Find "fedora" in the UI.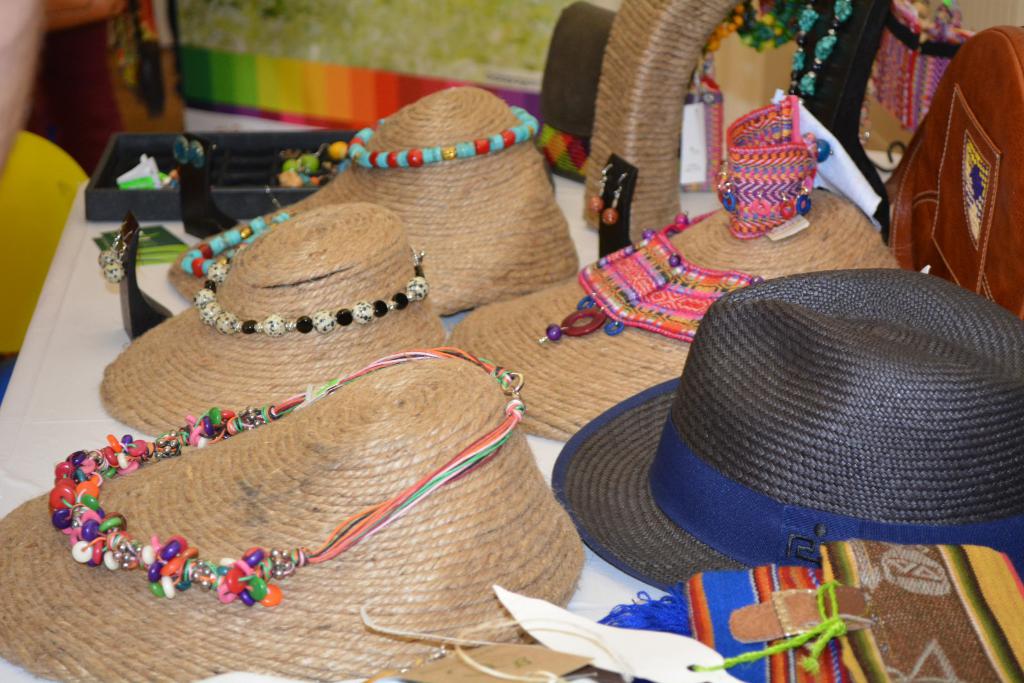
UI element at 549/264/1023/597.
